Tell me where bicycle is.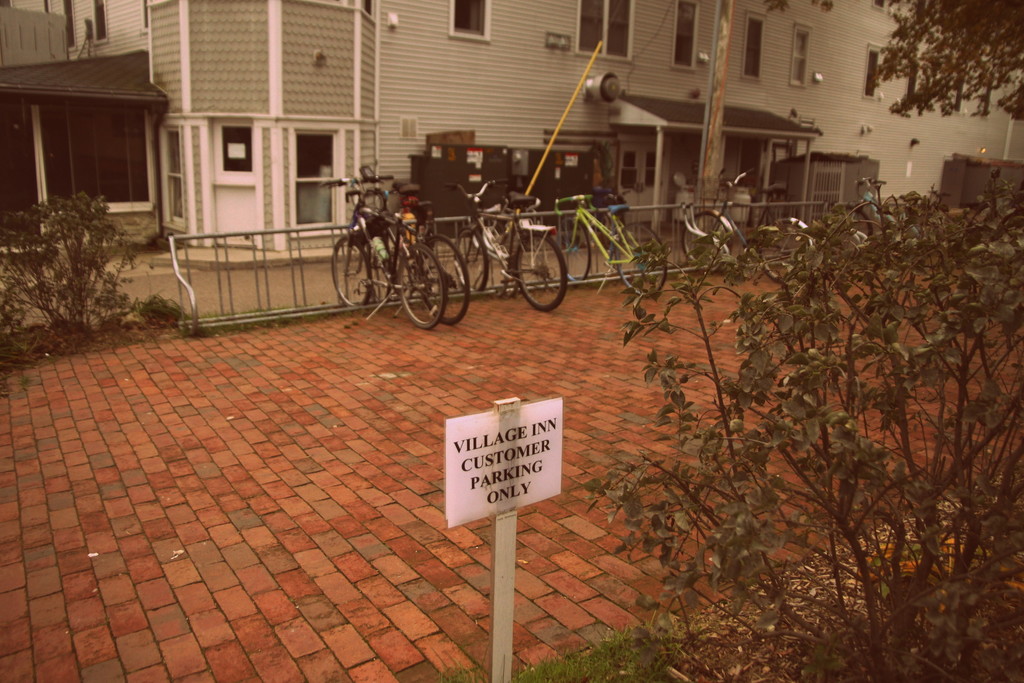
bicycle is at (x1=453, y1=178, x2=570, y2=315).
